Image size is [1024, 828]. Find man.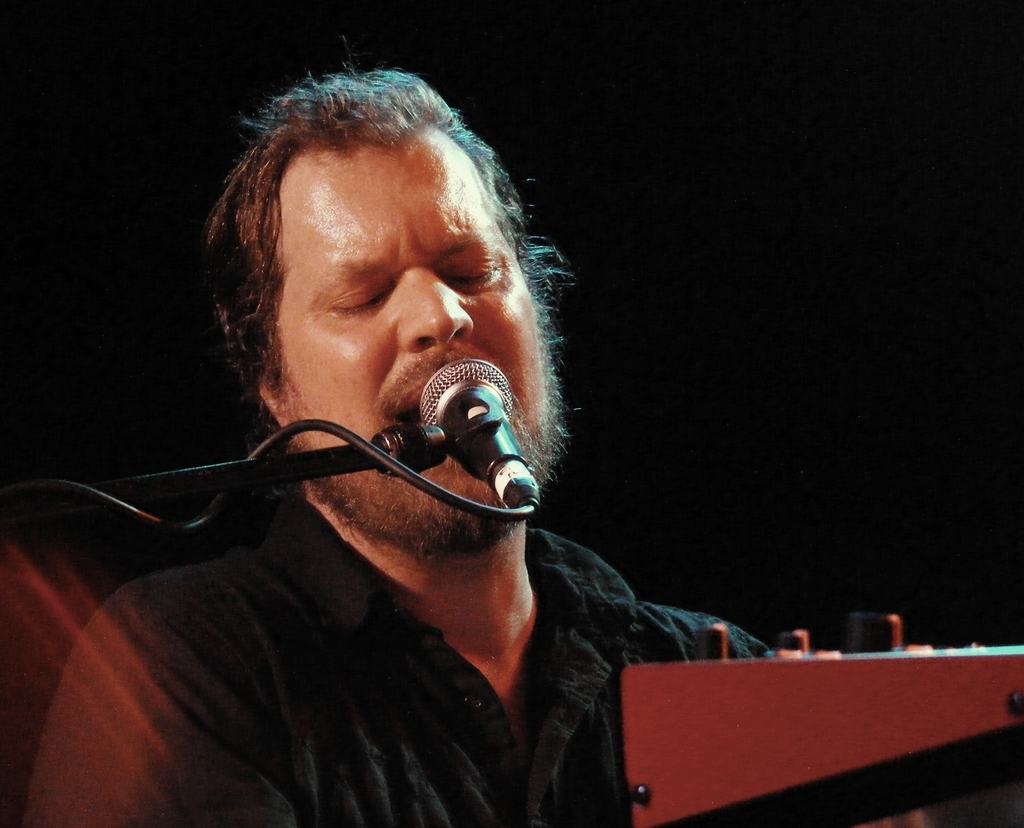
(17, 55, 932, 827).
